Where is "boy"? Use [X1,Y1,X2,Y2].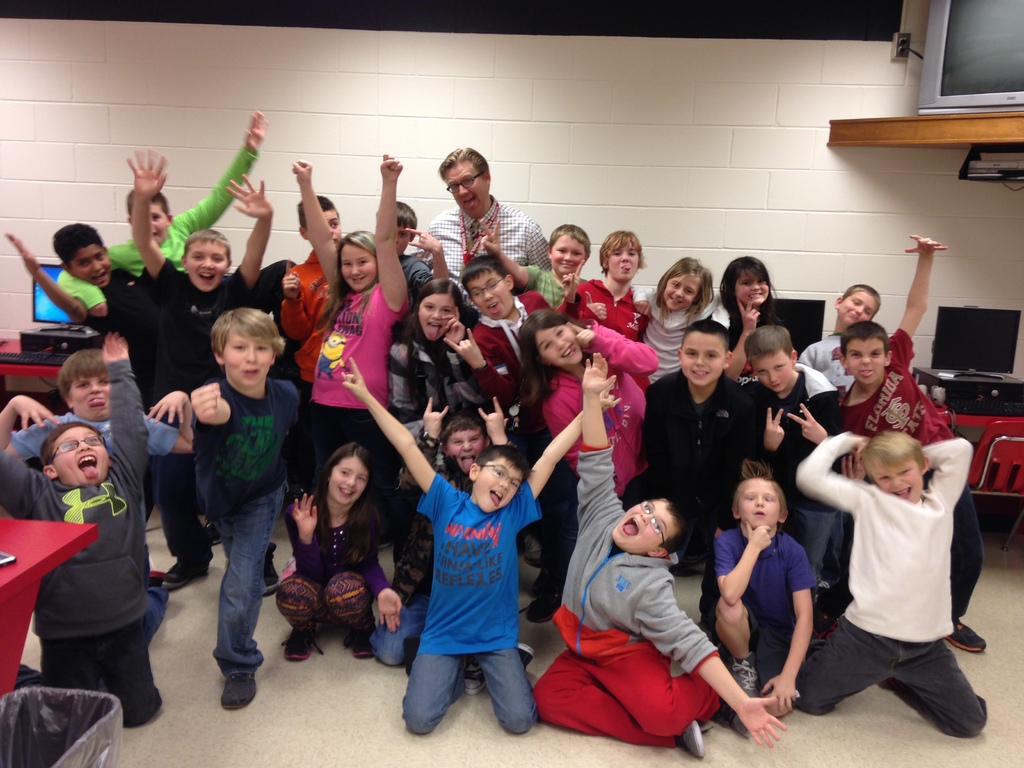
[276,193,344,347].
